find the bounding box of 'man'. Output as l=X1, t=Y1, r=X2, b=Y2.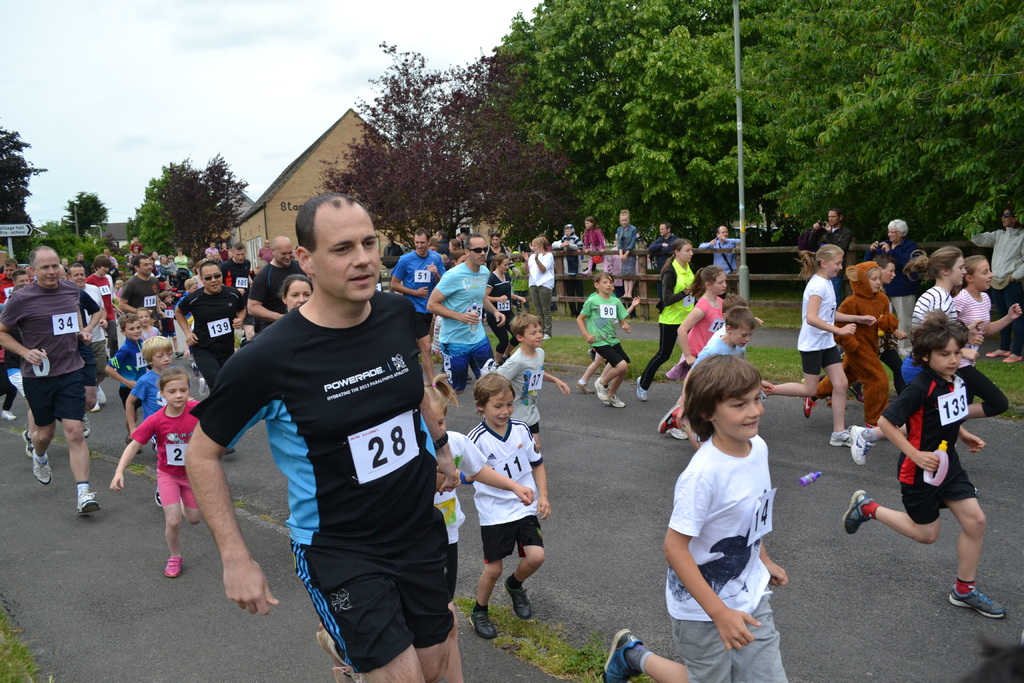
l=697, t=223, r=742, b=295.
